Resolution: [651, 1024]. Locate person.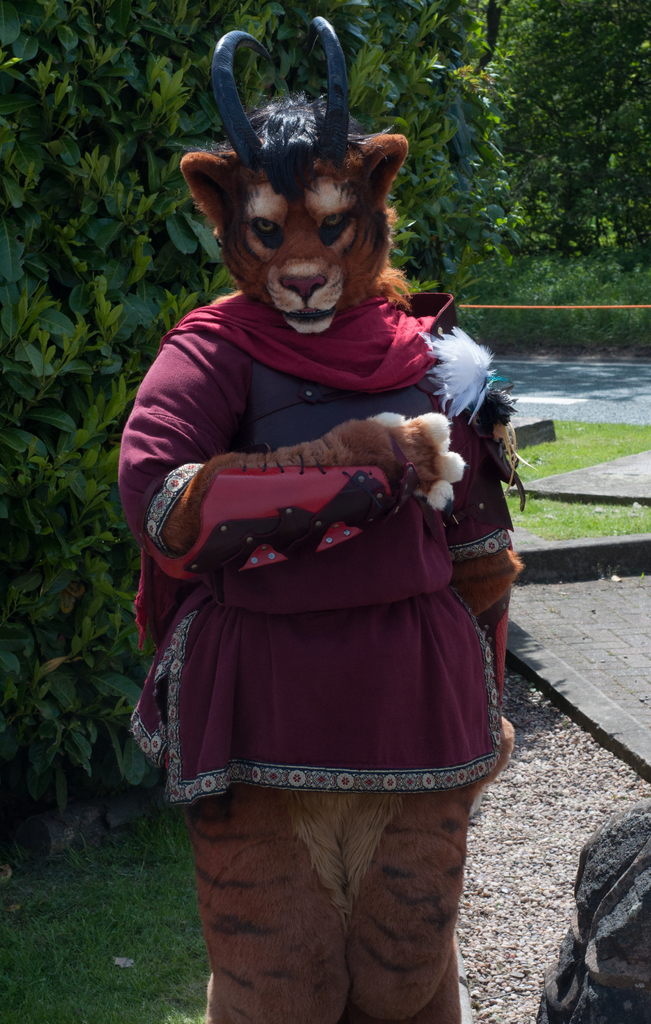
<region>120, 93, 525, 994</region>.
